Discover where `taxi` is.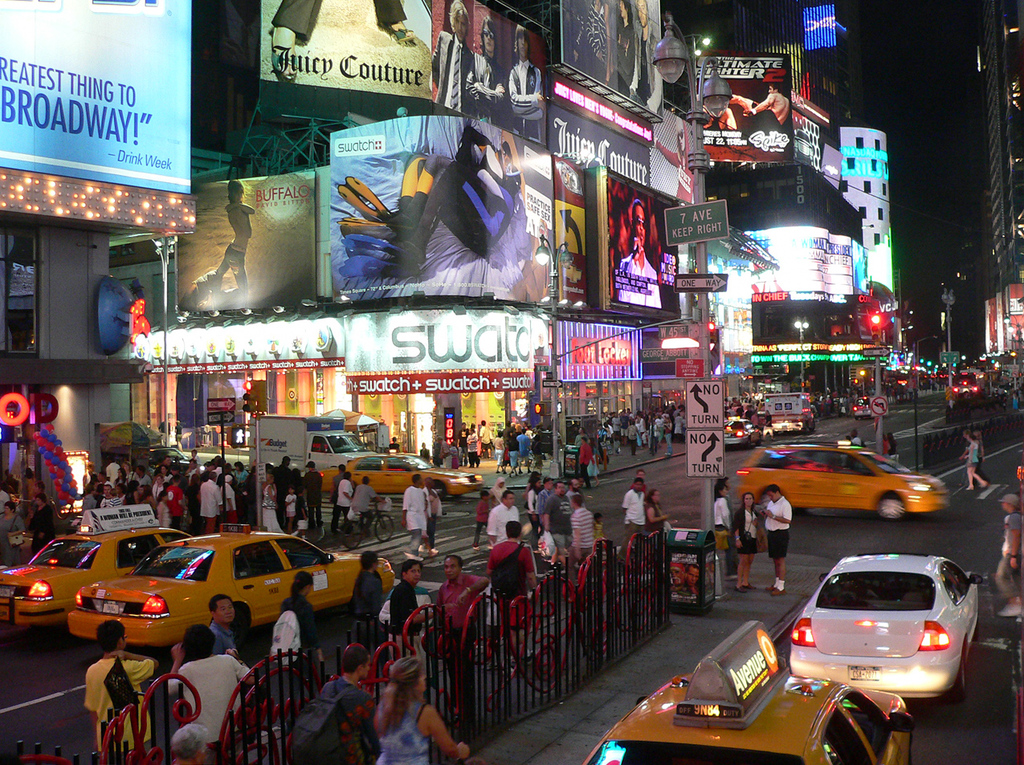
Discovered at {"left": 732, "top": 432, "right": 945, "bottom": 519}.
